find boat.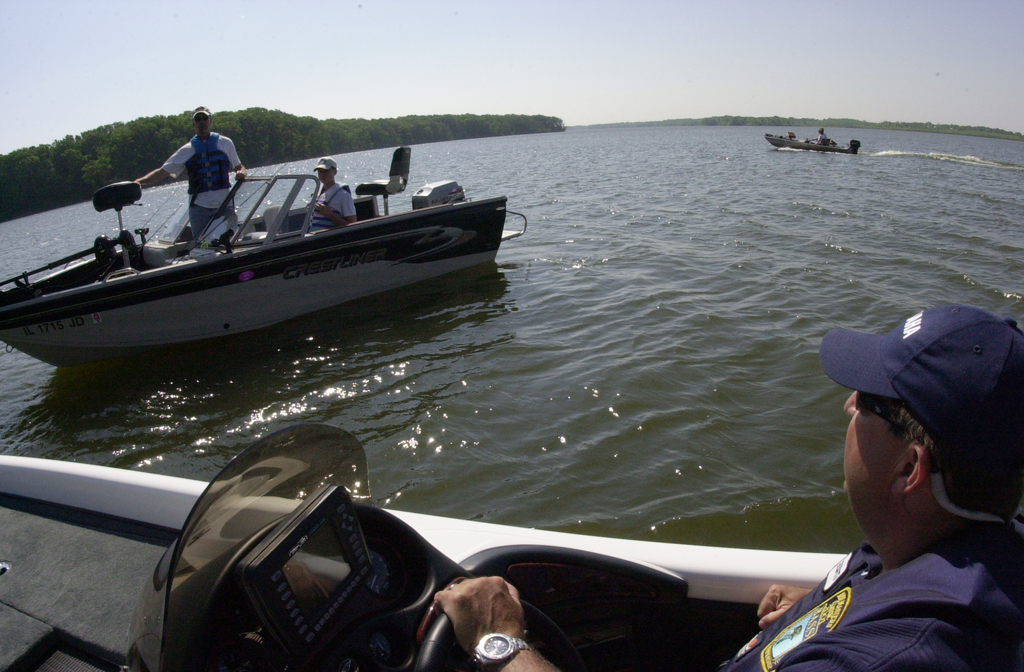
<bbox>0, 143, 515, 365</bbox>.
